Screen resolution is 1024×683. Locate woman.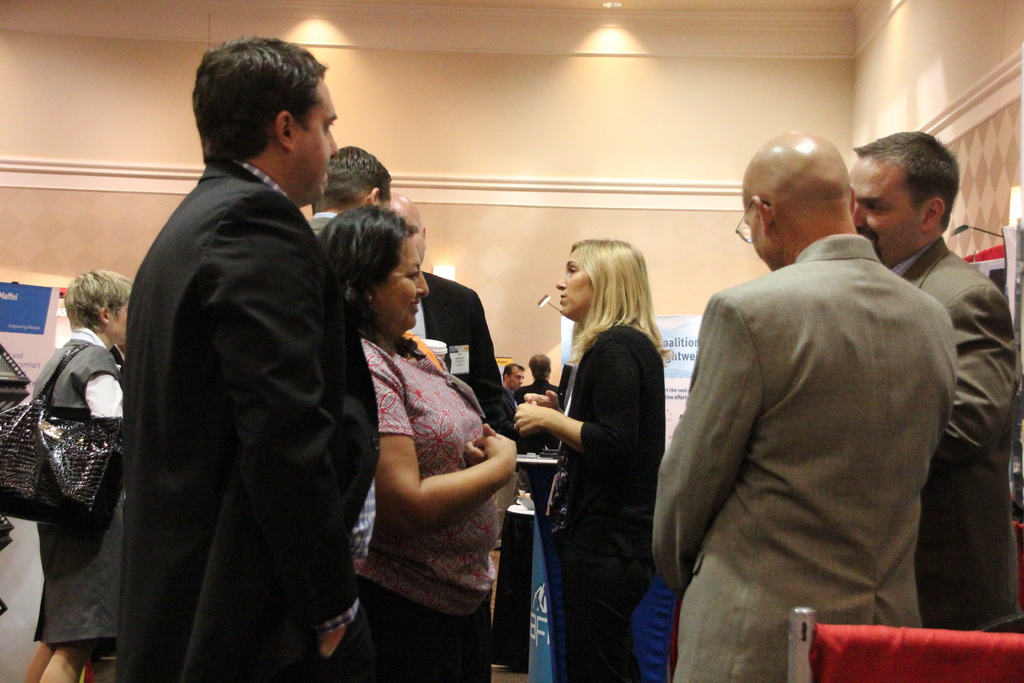
box=[26, 270, 130, 682].
